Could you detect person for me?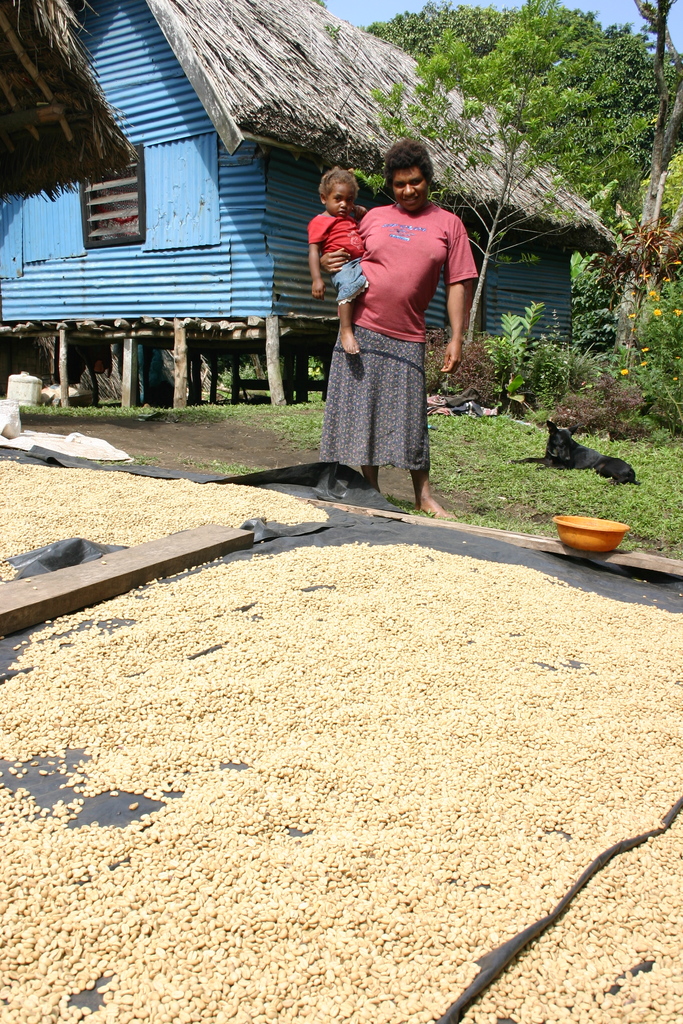
Detection result: detection(308, 166, 368, 356).
